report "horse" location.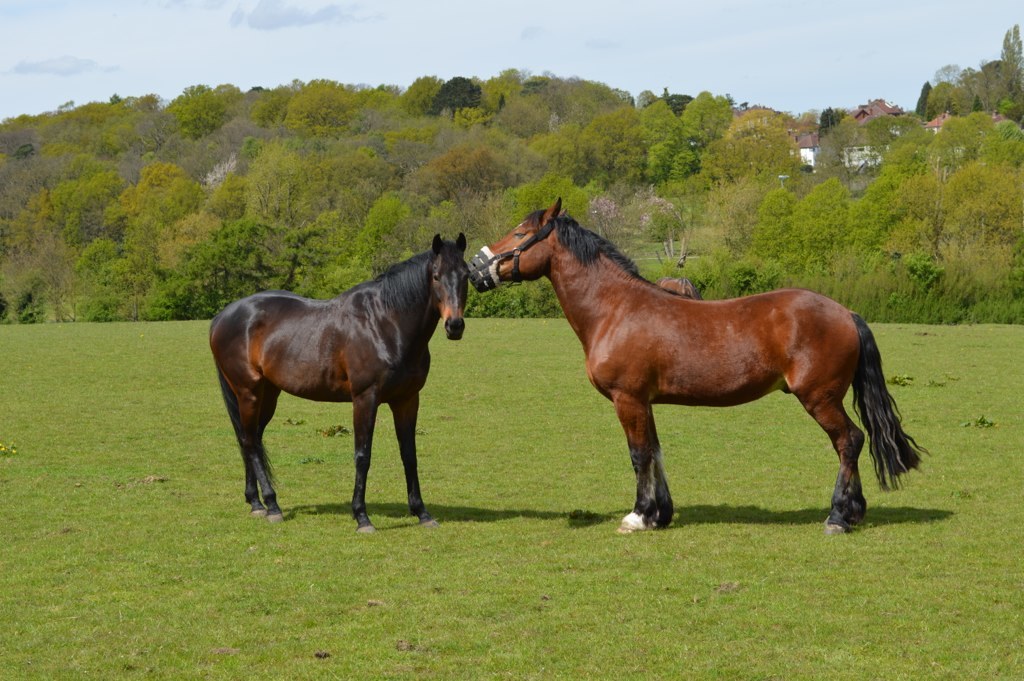
Report: {"left": 475, "top": 196, "right": 927, "bottom": 536}.
